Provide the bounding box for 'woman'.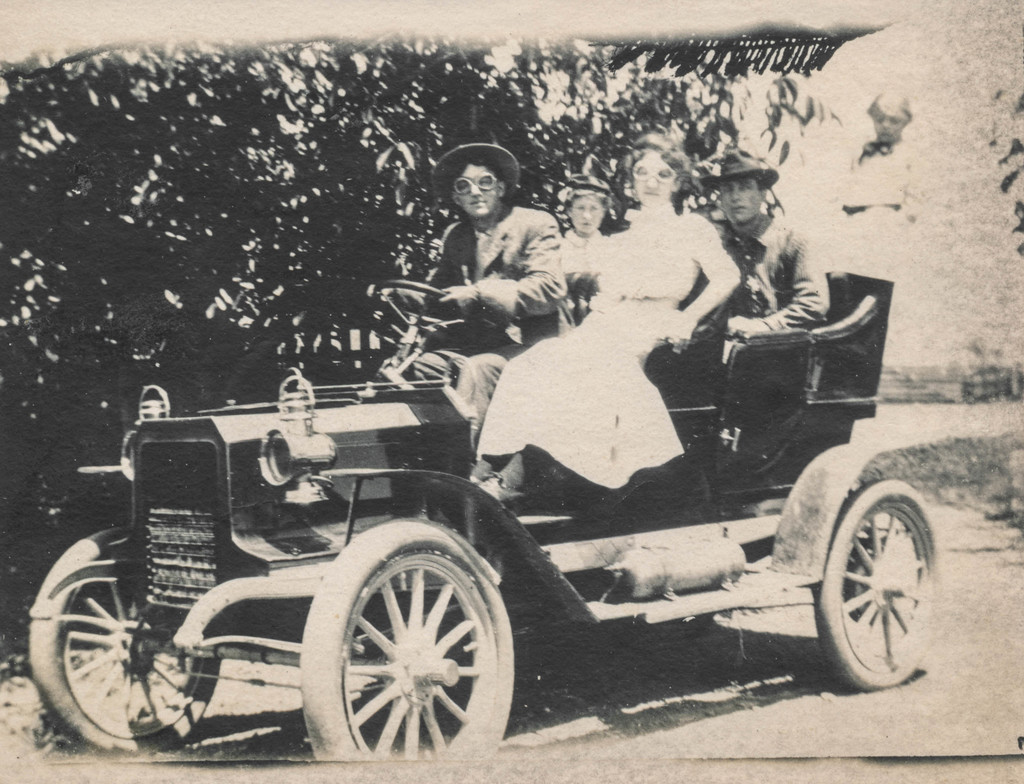
x1=559, y1=163, x2=618, y2=269.
